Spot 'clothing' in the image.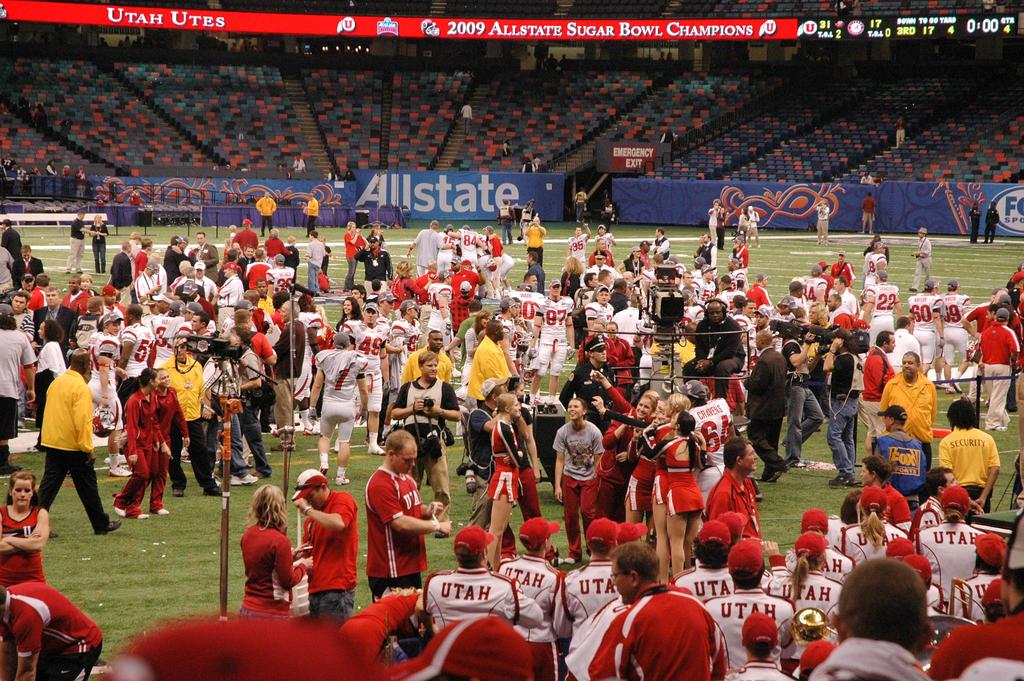
'clothing' found at 982 207 1002 247.
